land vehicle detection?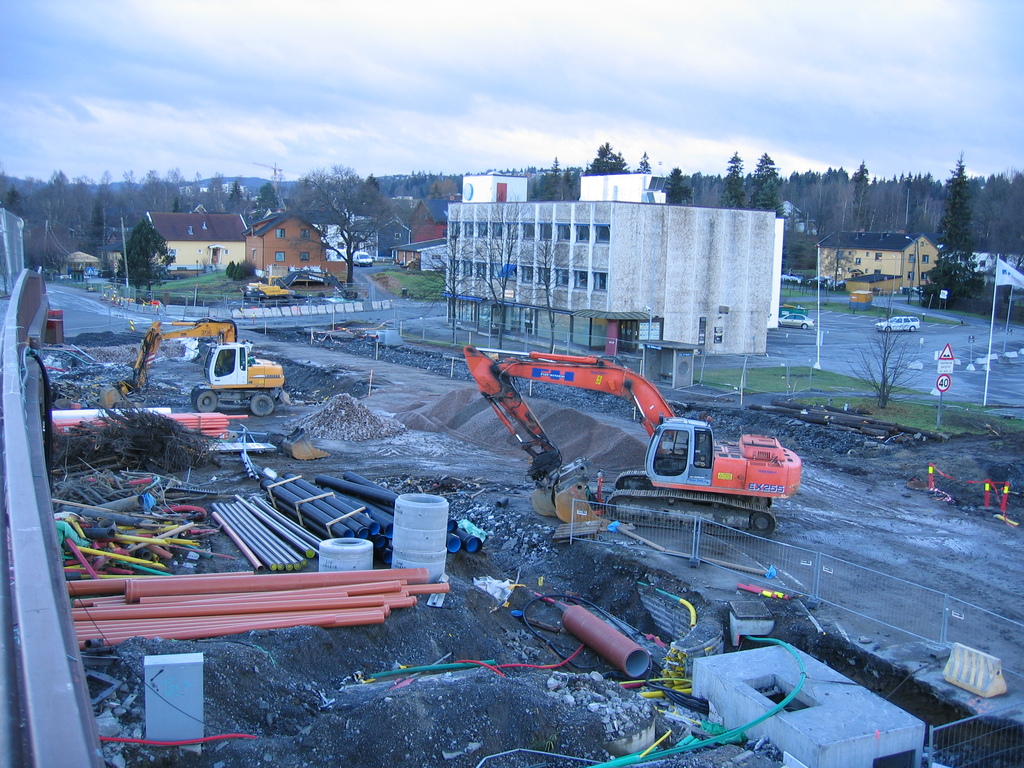
[454, 358, 812, 552]
